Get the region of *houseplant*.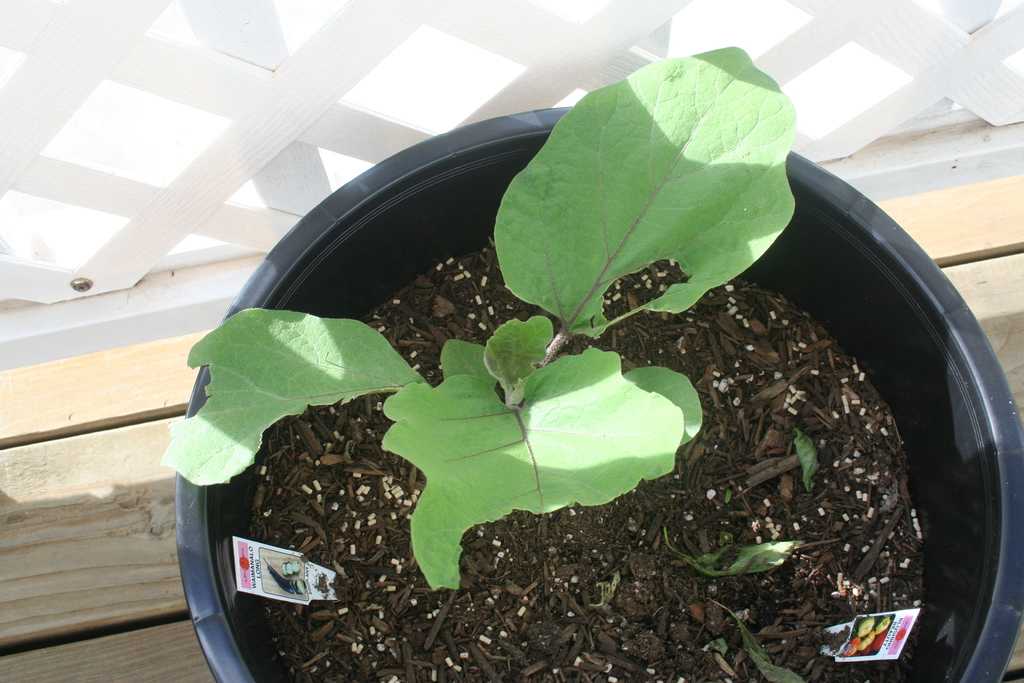
x1=152, y1=43, x2=1018, y2=682.
